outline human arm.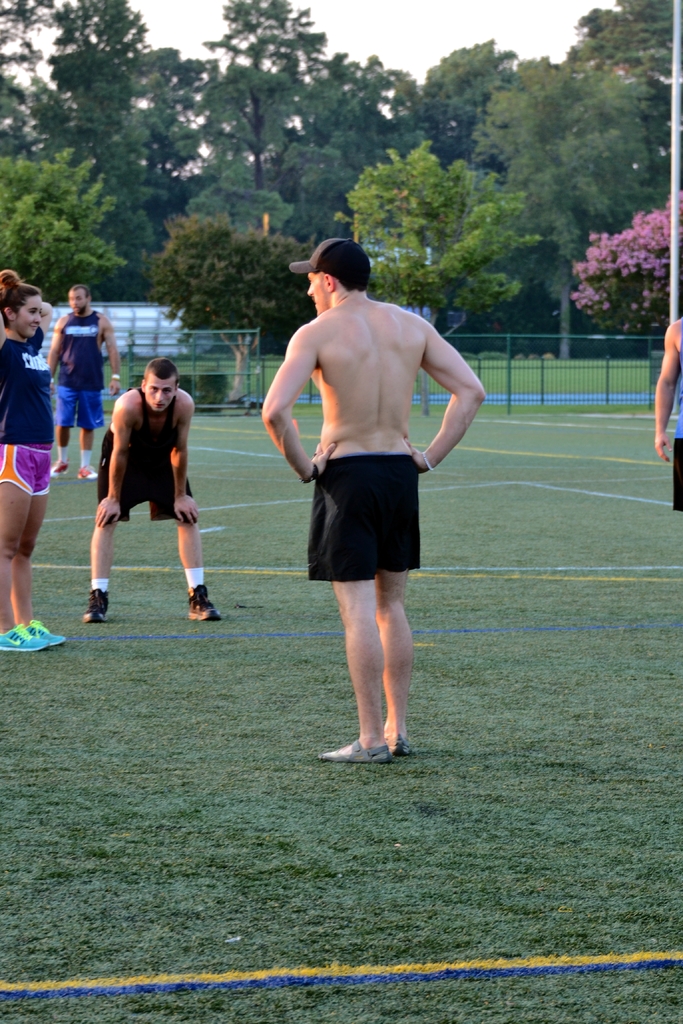
Outline: bbox=[33, 300, 57, 345].
